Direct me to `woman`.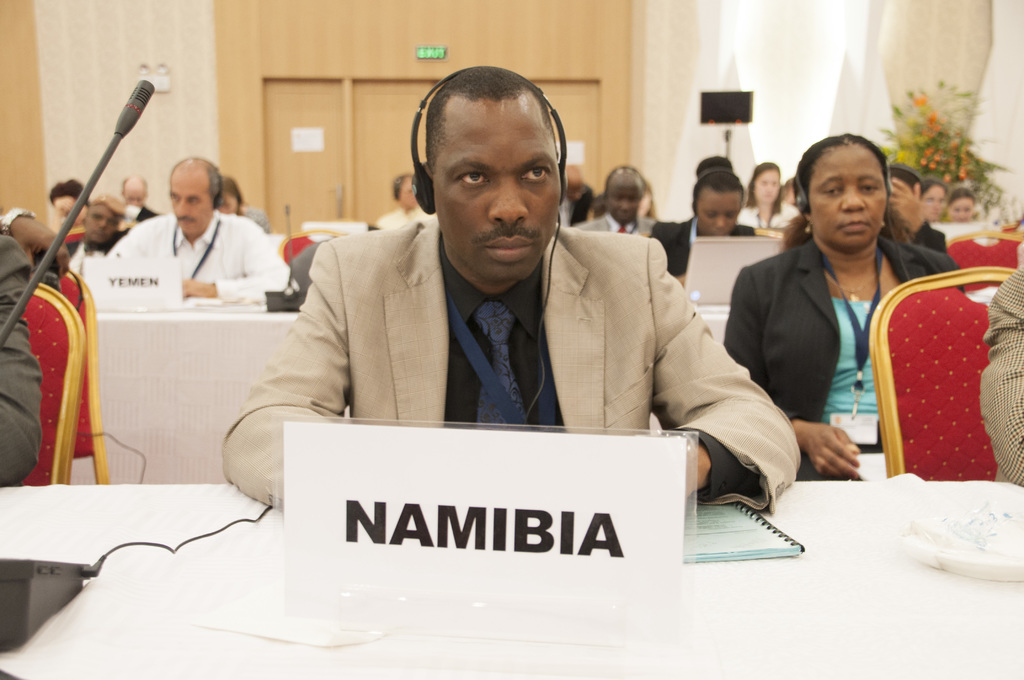
Direction: 723, 130, 965, 481.
